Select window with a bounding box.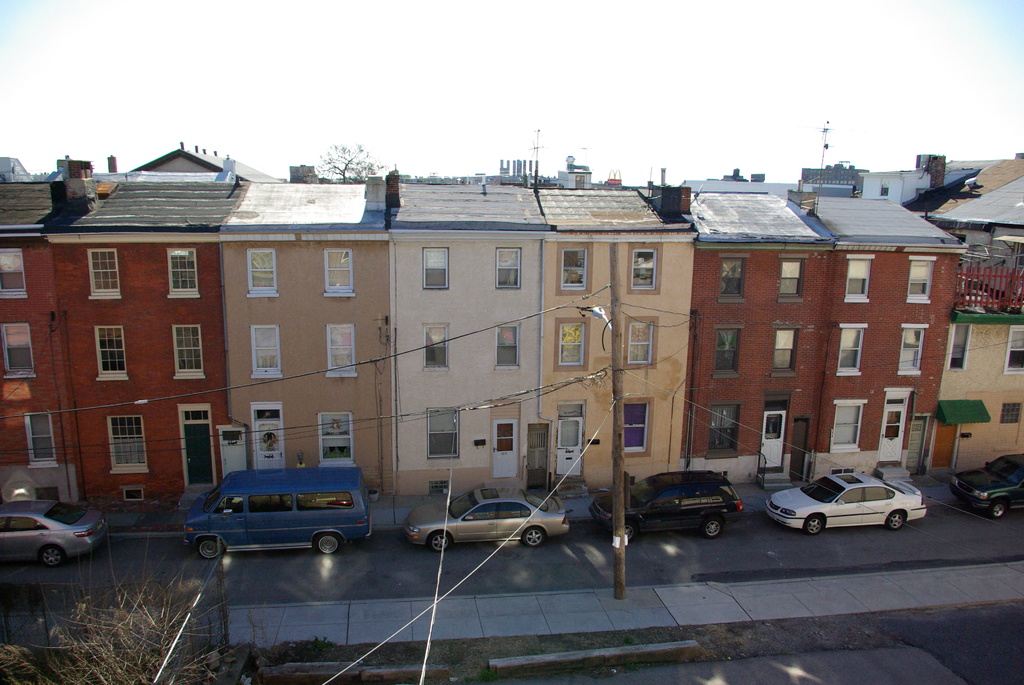
(x1=774, y1=326, x2=799, y2=374).
